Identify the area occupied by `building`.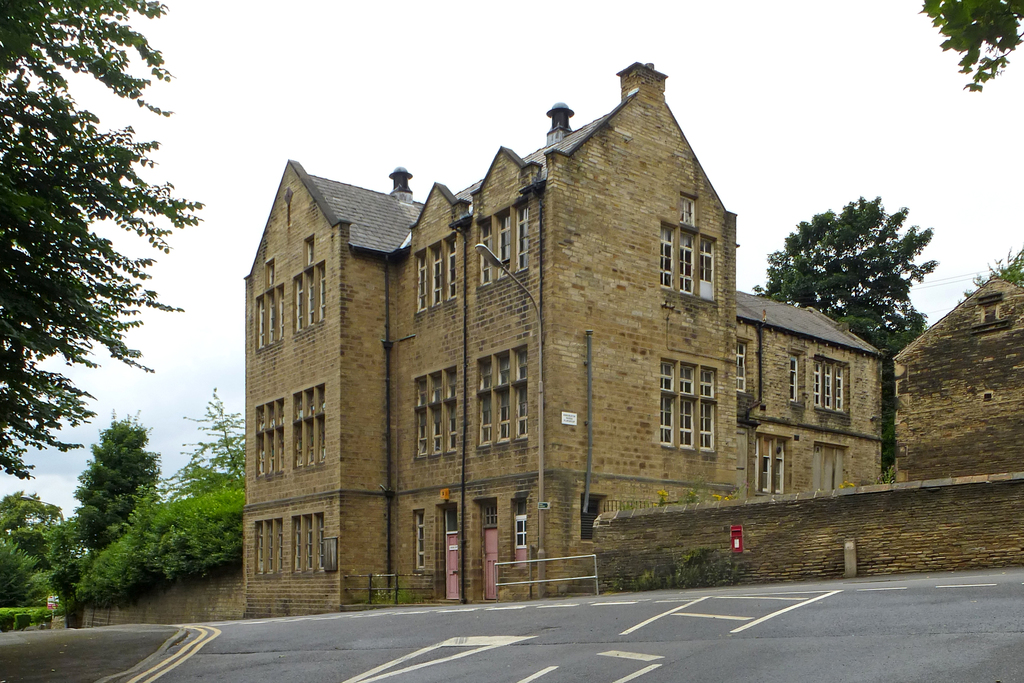
Area: bbox=[890, 276, 1023, 480].
